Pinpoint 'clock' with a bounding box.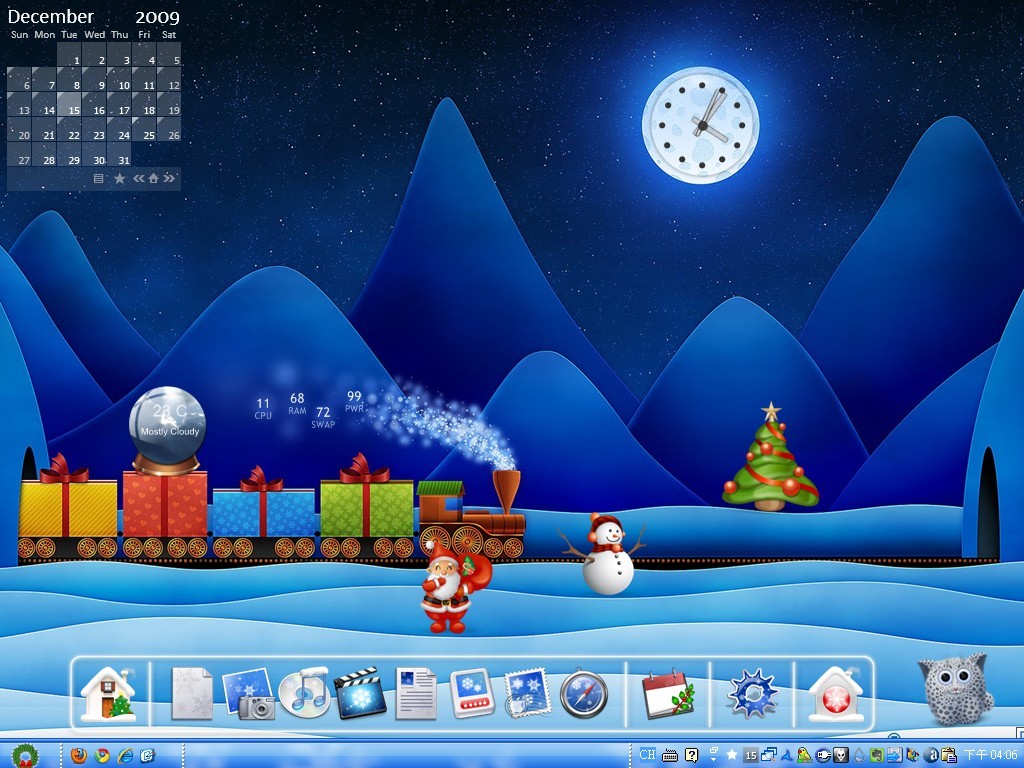
box=[637, 57, 762, 189].
